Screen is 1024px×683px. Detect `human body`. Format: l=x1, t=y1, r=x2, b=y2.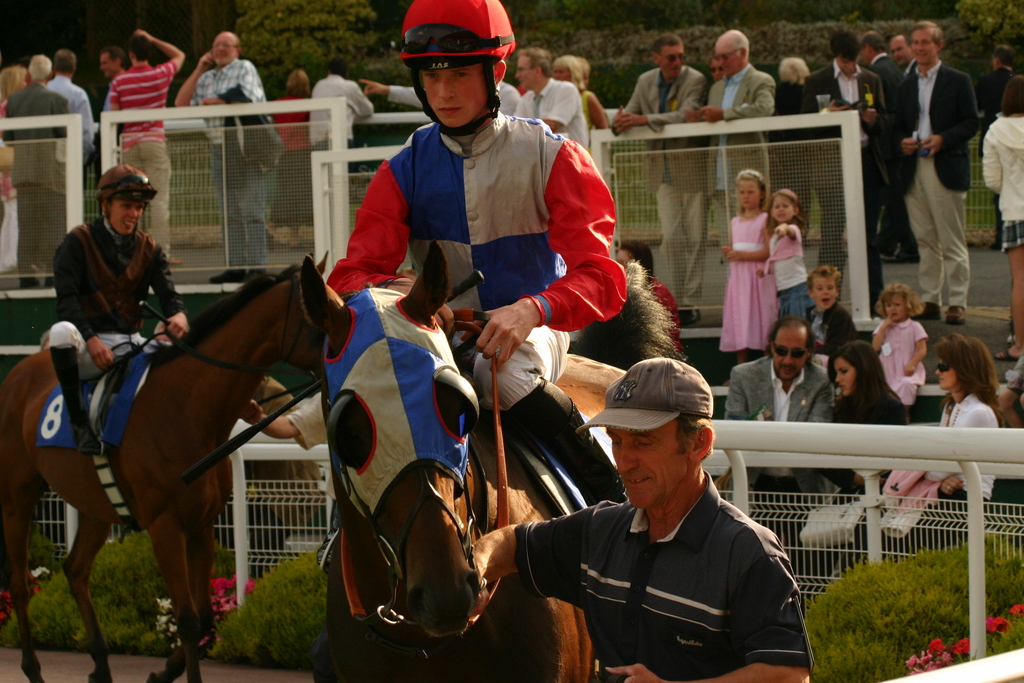
l=170, t=26, r=283, b=287.
